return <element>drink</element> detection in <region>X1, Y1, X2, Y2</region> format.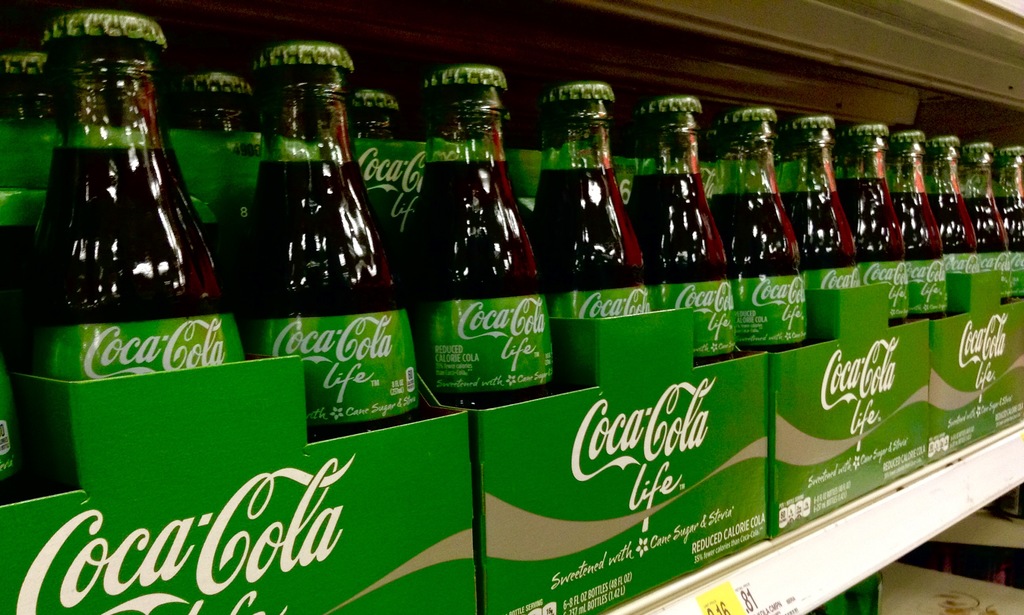
<region>845, 125, 909, 325</region>.
